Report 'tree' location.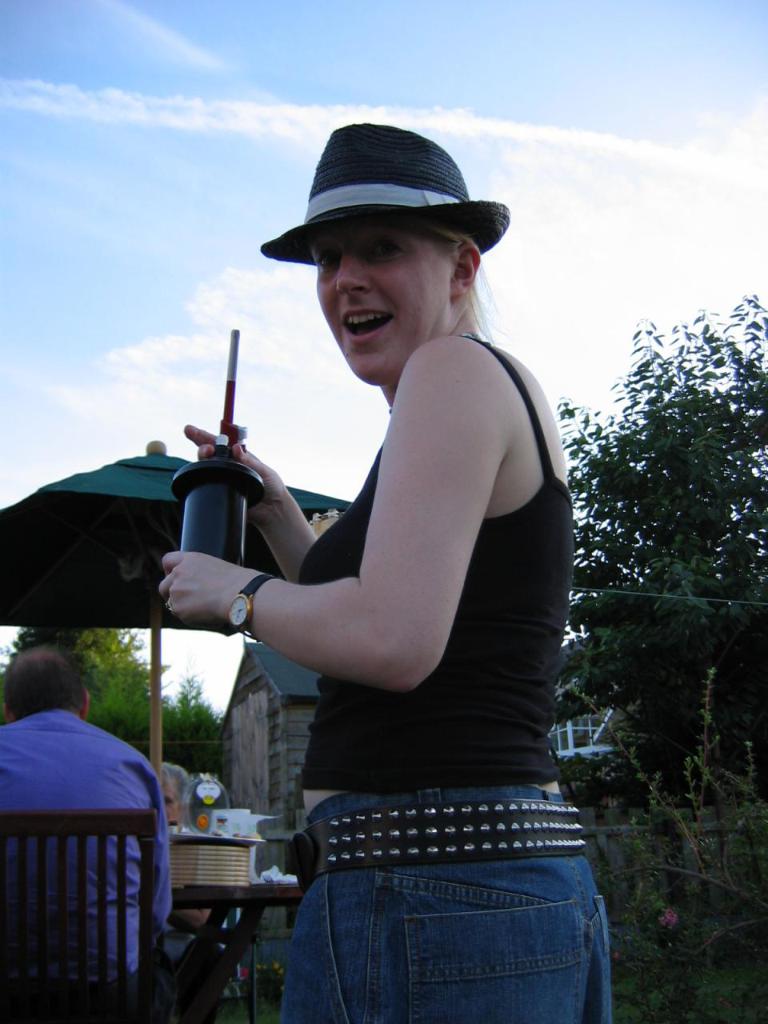
Report: box(569, 245, 757, 894).
